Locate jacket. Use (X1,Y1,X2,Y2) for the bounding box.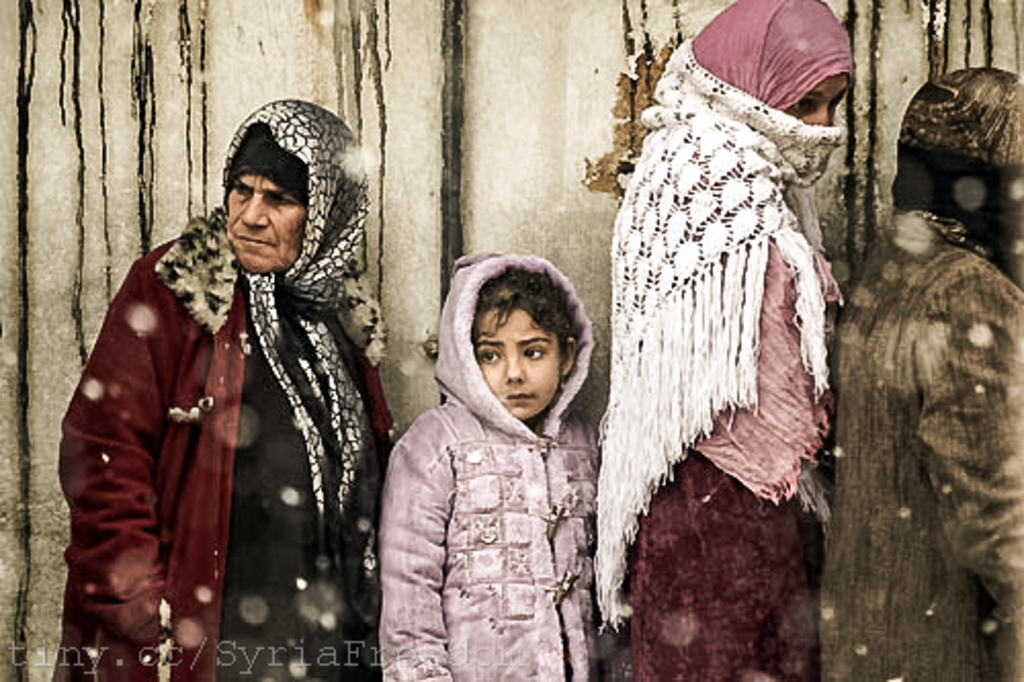
(47,209,418,680).
